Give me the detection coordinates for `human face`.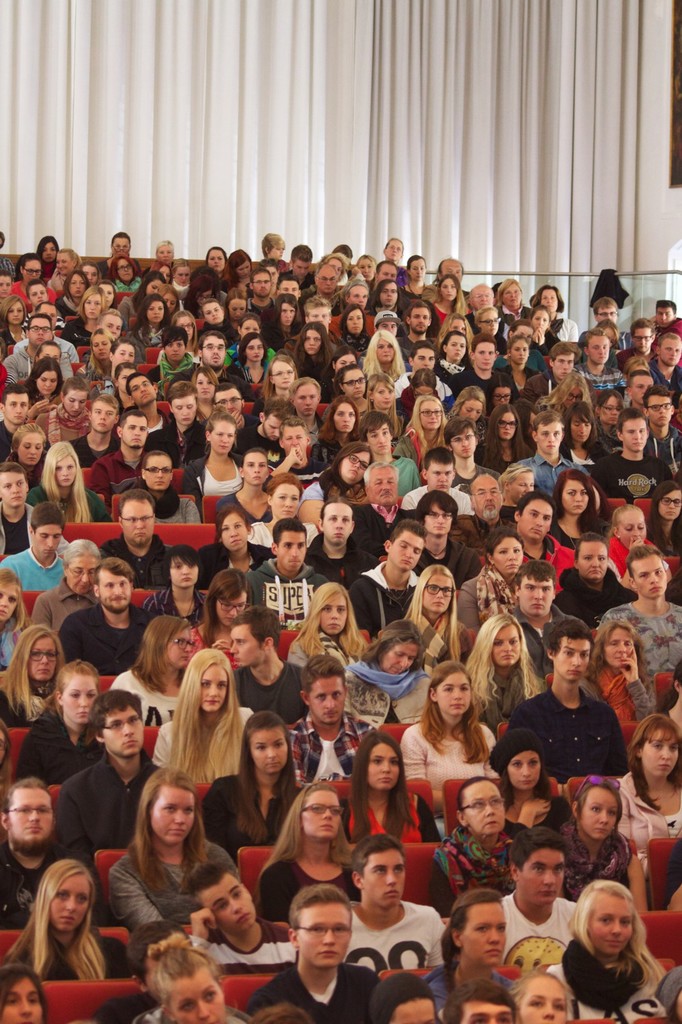
pyautogui.locateOnScreen(493, 386, 502, 405).
